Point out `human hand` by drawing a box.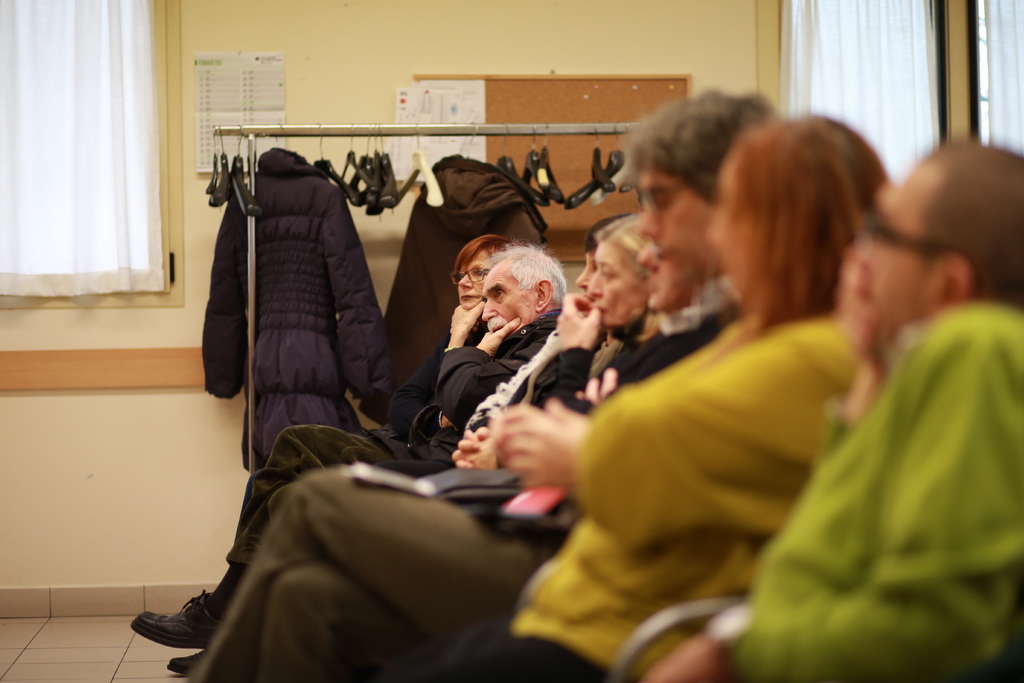
(left=636, top=634, right=725, bottom=682).
